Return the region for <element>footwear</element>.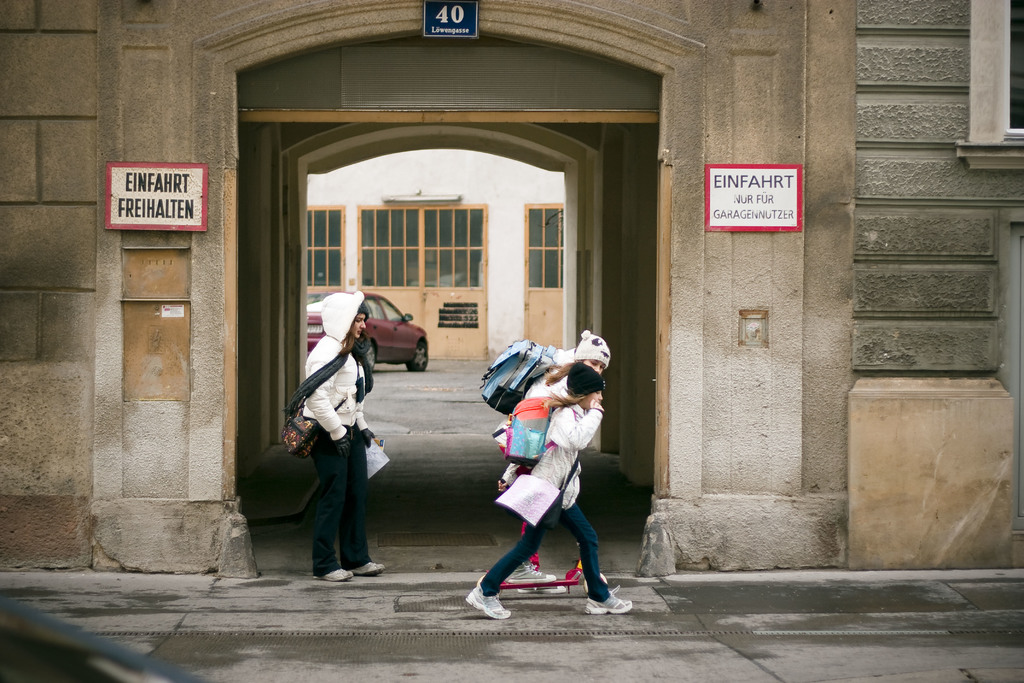
l=346, t=561, r=387, b=575.
